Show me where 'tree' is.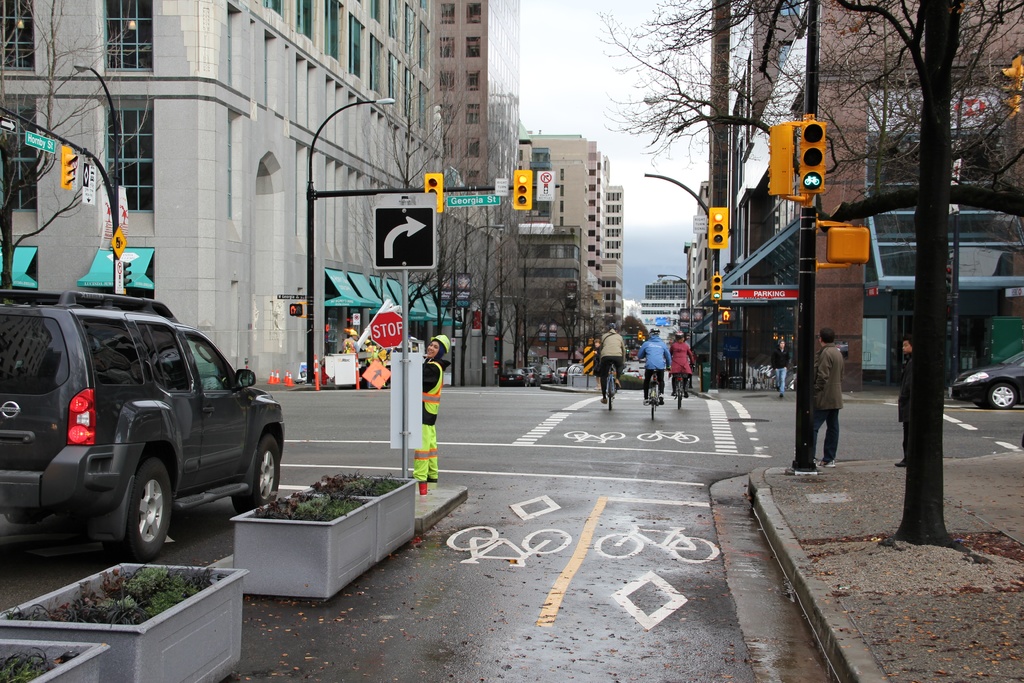
'tree' is at (600, 0, 1023, 540).
